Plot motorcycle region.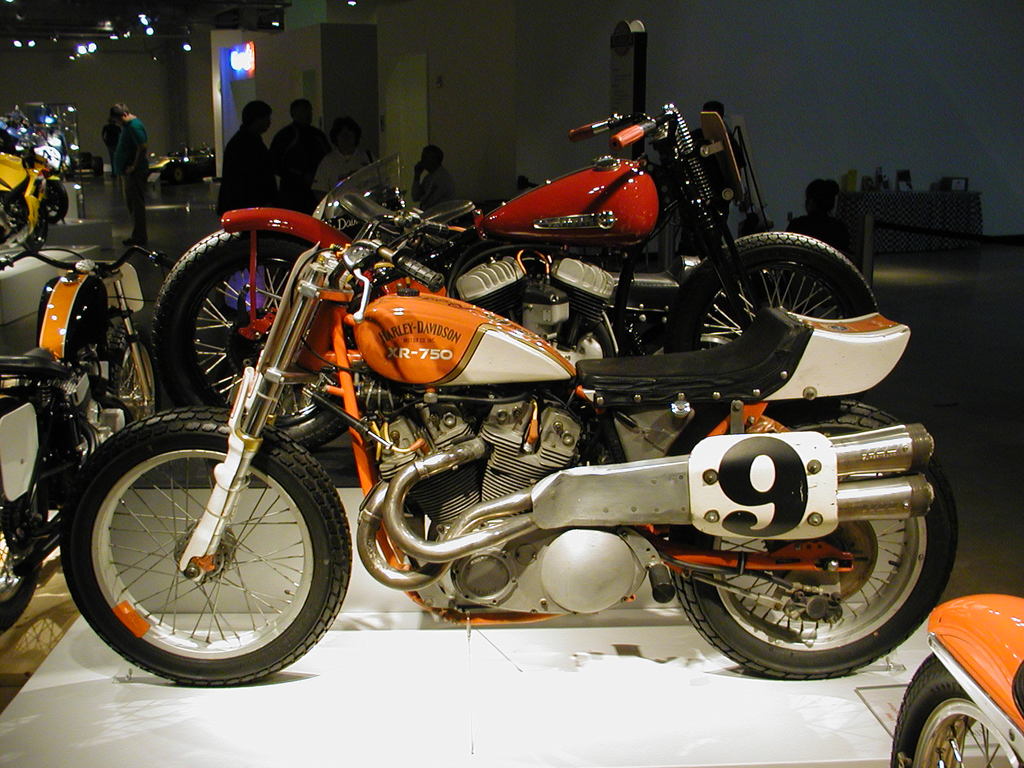
Plotted at crop(149, 101, 884, 451).
